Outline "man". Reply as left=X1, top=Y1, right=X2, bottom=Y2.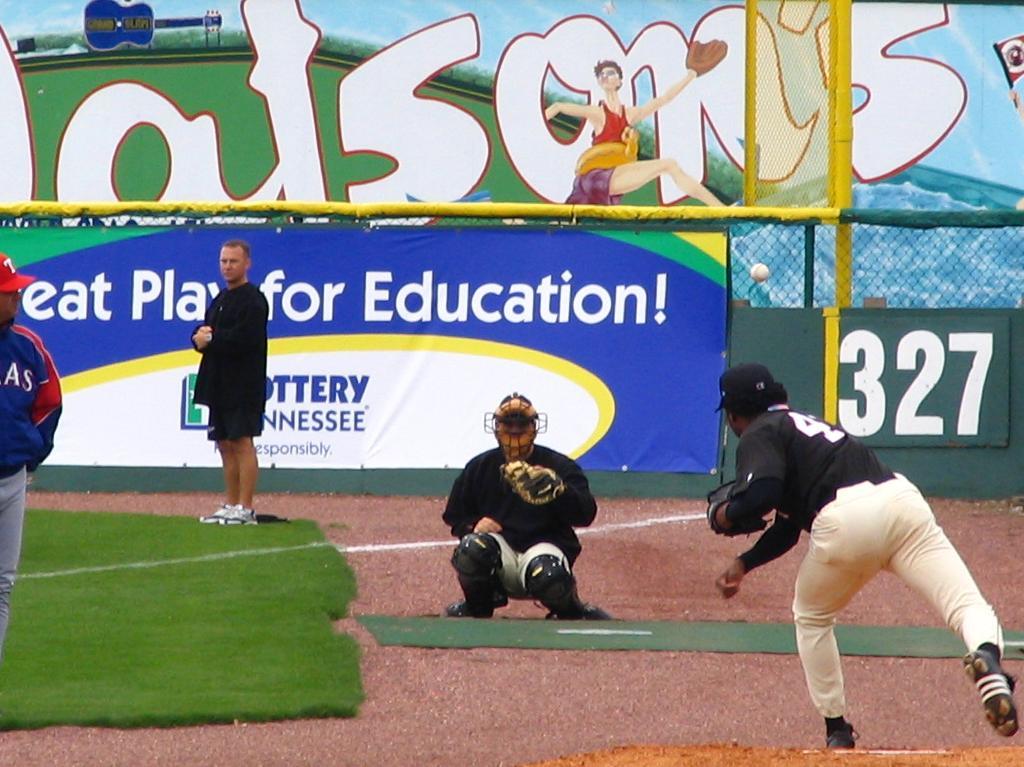
left=705, top=343, right=968, bottom=757.
